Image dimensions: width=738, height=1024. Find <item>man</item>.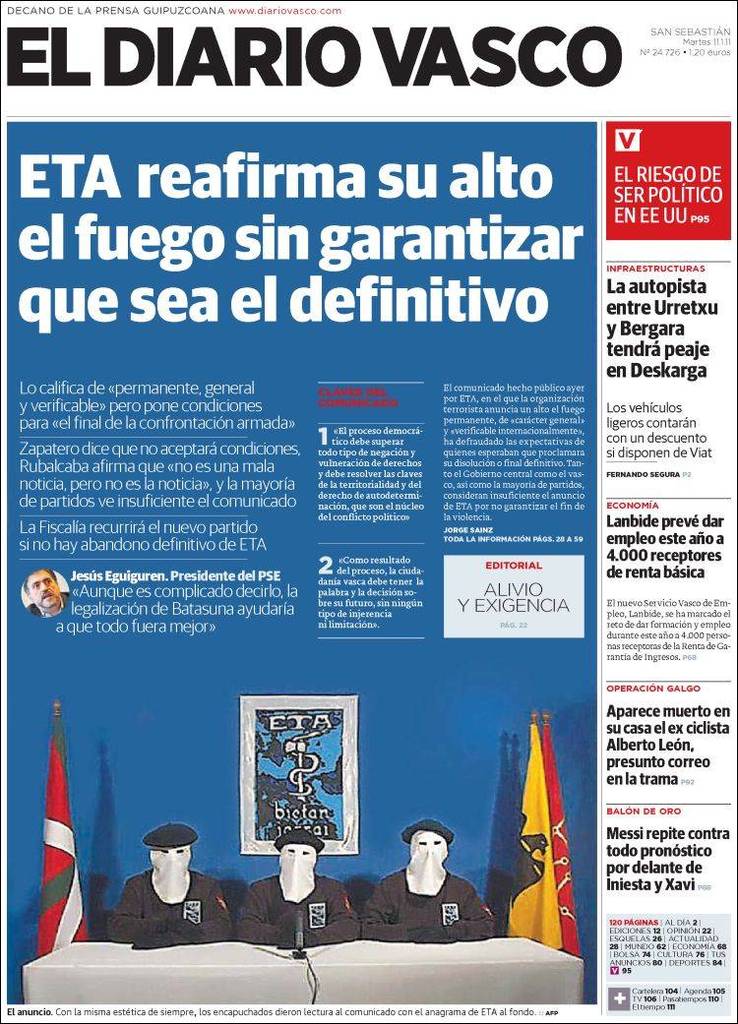
362/823/501/941.
